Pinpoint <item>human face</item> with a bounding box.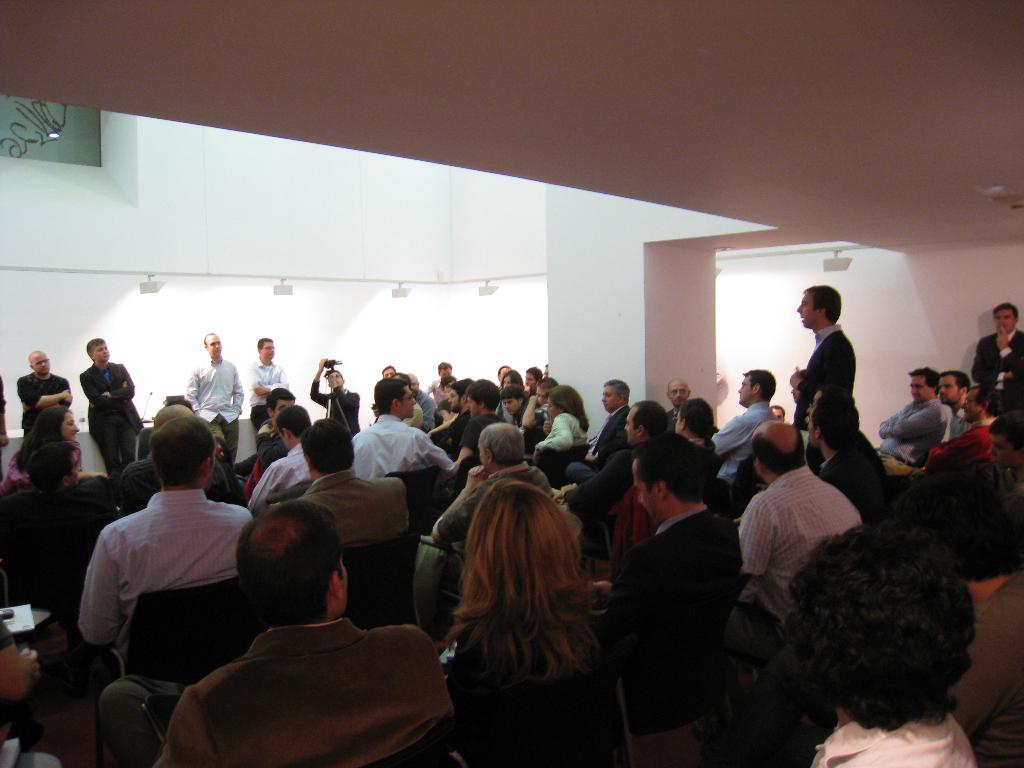
90, 347, 111, 359.
